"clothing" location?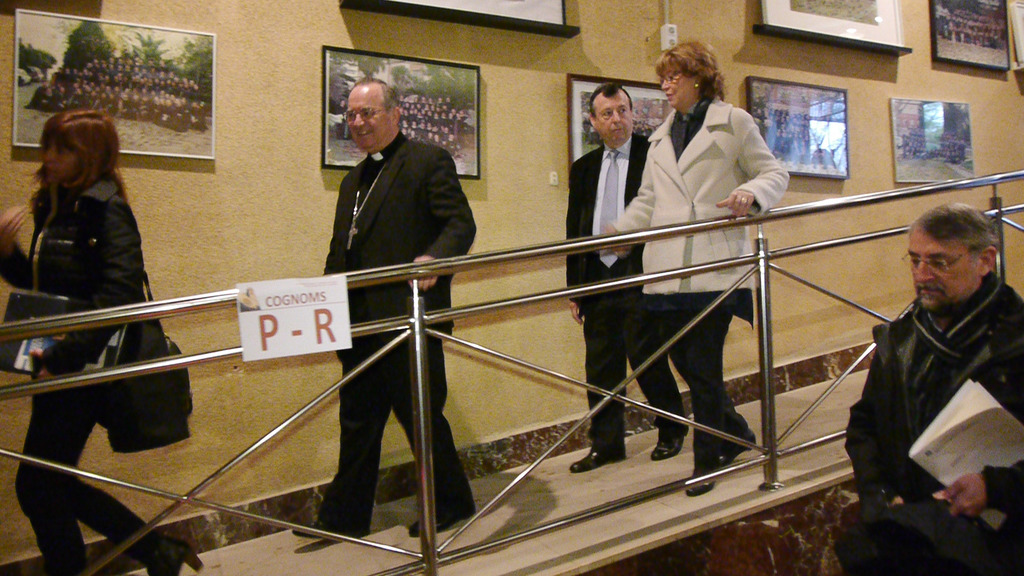
{"x1": 563, "y1": 136, "x2": 685, "y2": 448}
